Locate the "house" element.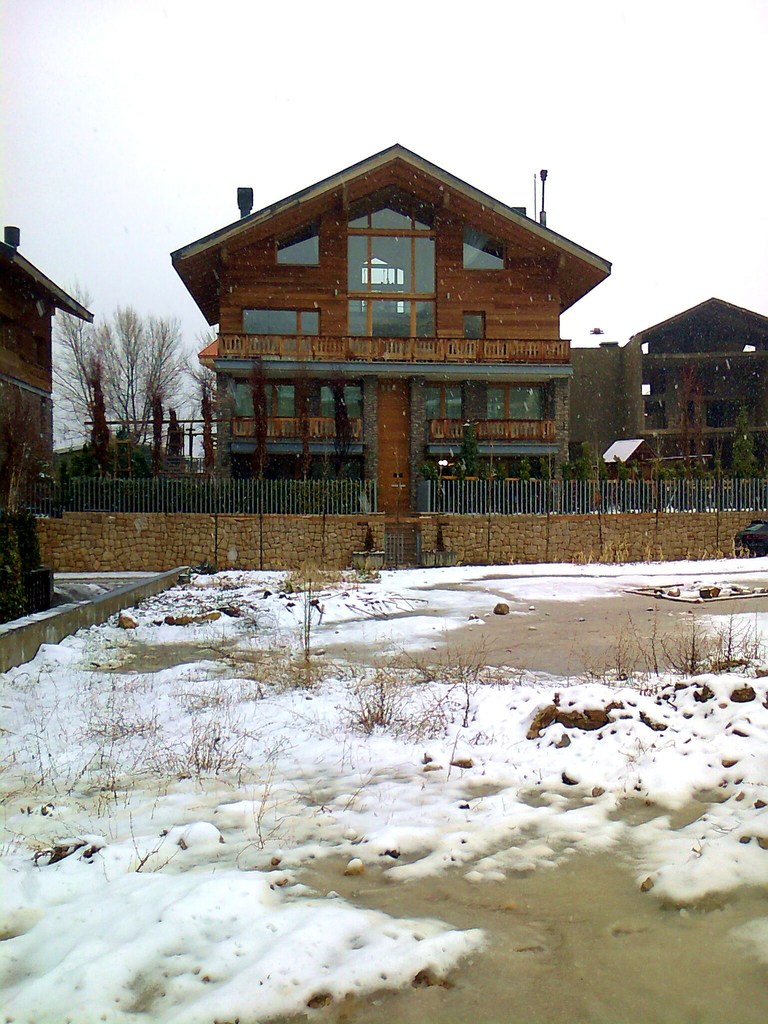
Element bbox: {"x1": 565, "y1": 281, "x2": 765, "y2": 517}.
